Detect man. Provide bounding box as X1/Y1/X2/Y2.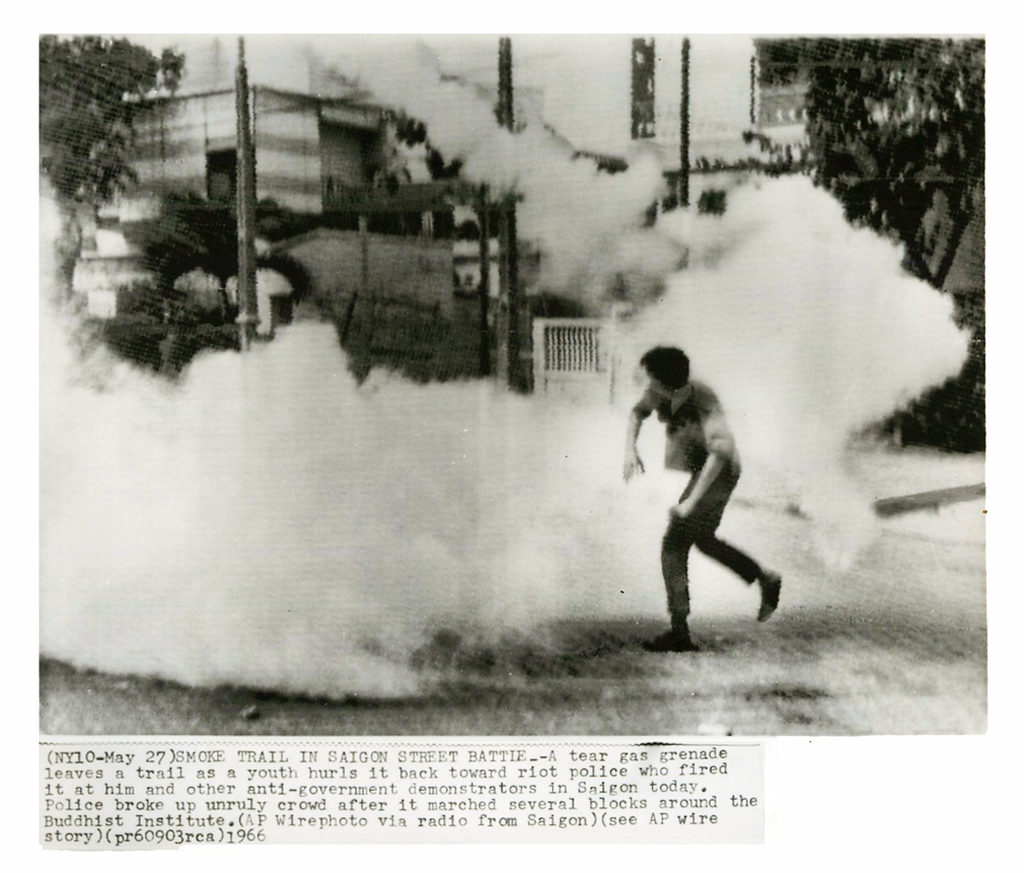
613/345/776/661.
